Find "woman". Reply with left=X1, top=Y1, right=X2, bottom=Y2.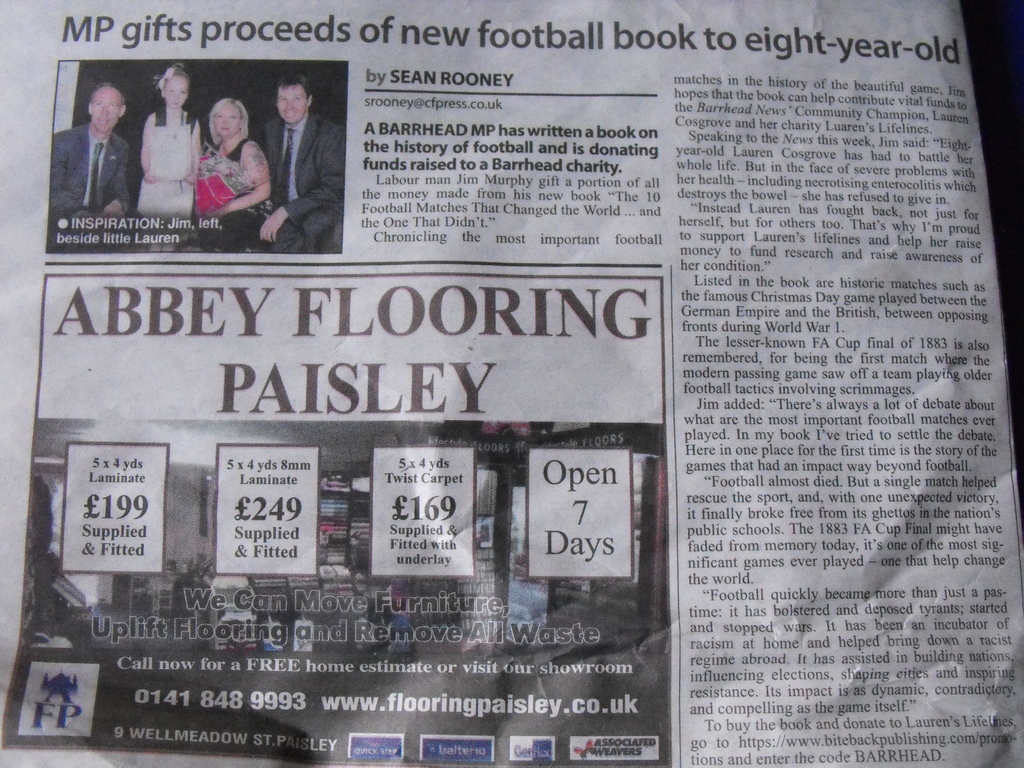
left=134, top=62, right=204, bottom=220.
